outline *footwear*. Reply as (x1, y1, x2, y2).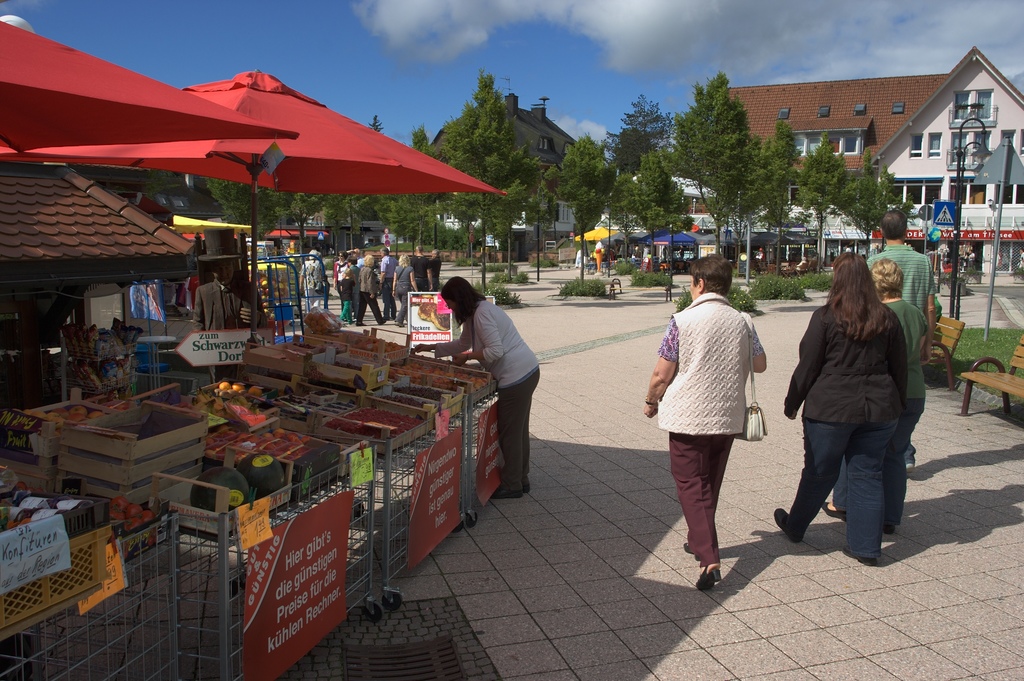
(376, 319, 385, 327).
